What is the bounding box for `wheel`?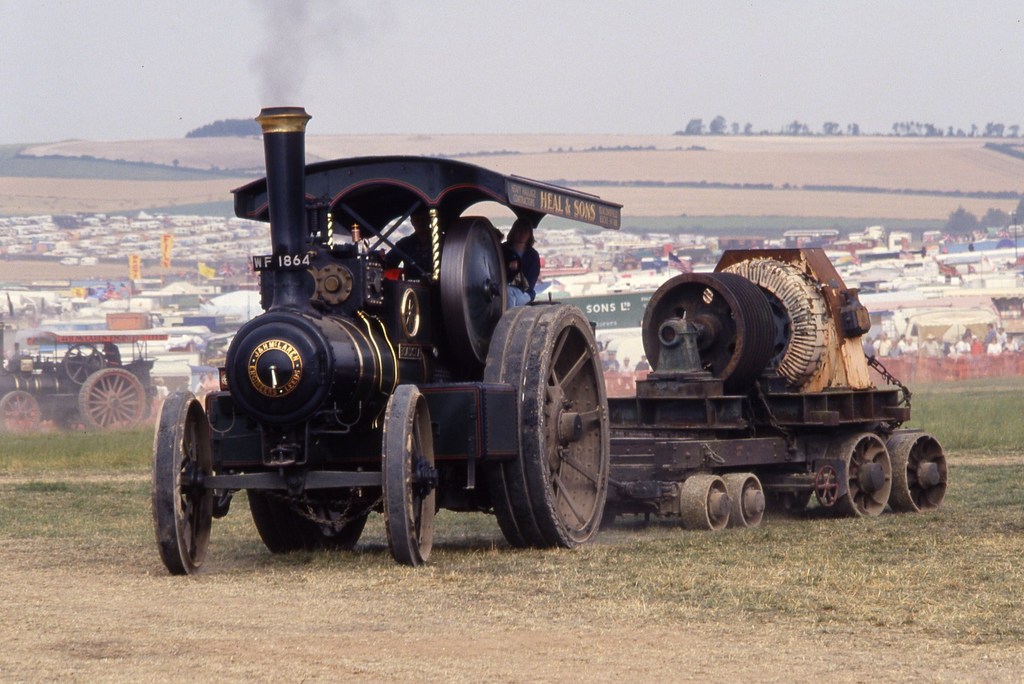
pyautogui.locateOnScreen(834, 431, 891, 517).
